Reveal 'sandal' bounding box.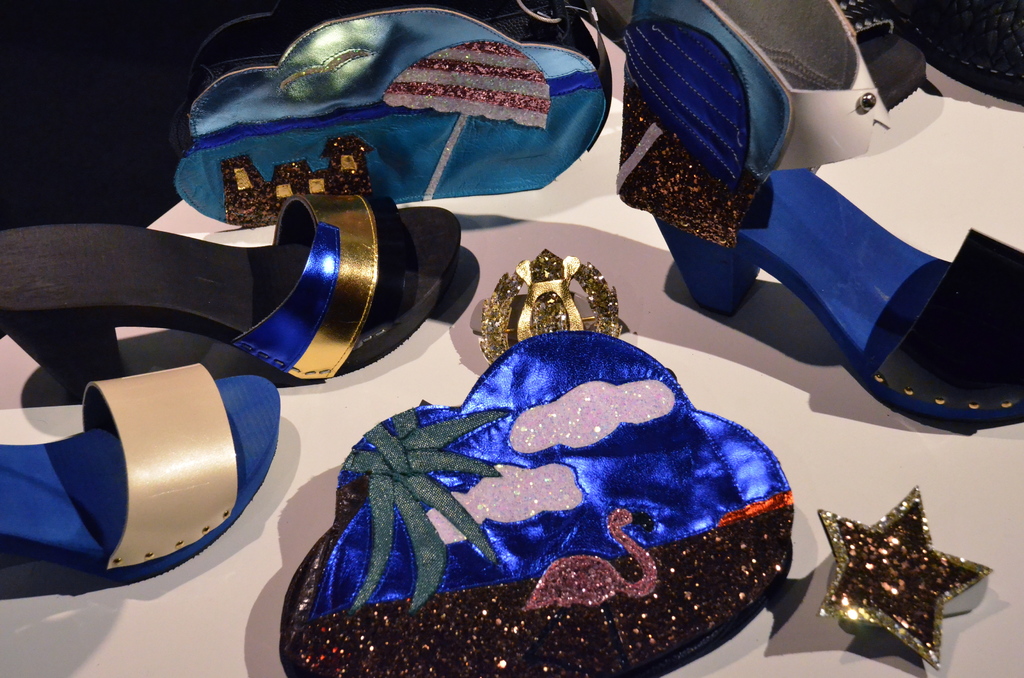
Revealed: {"x1": 611, "y1": 0, "x2": 1023, "y2": 433}.
